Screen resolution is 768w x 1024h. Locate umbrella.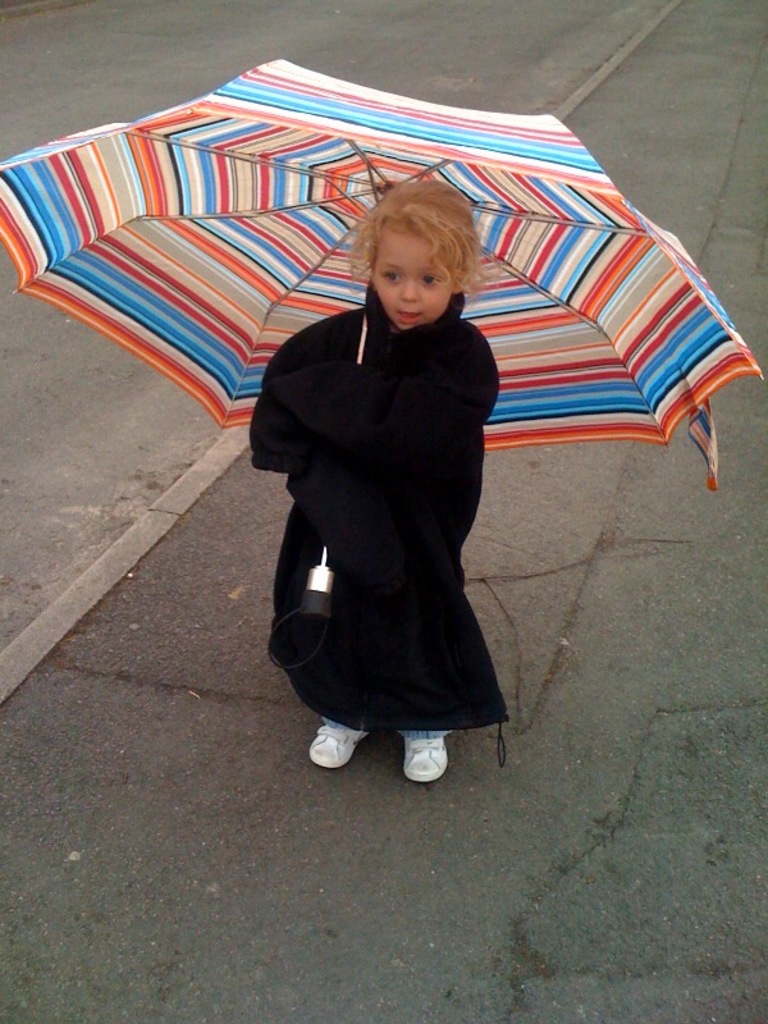
(x1=0, y1=60, x2=762, y2=499).
